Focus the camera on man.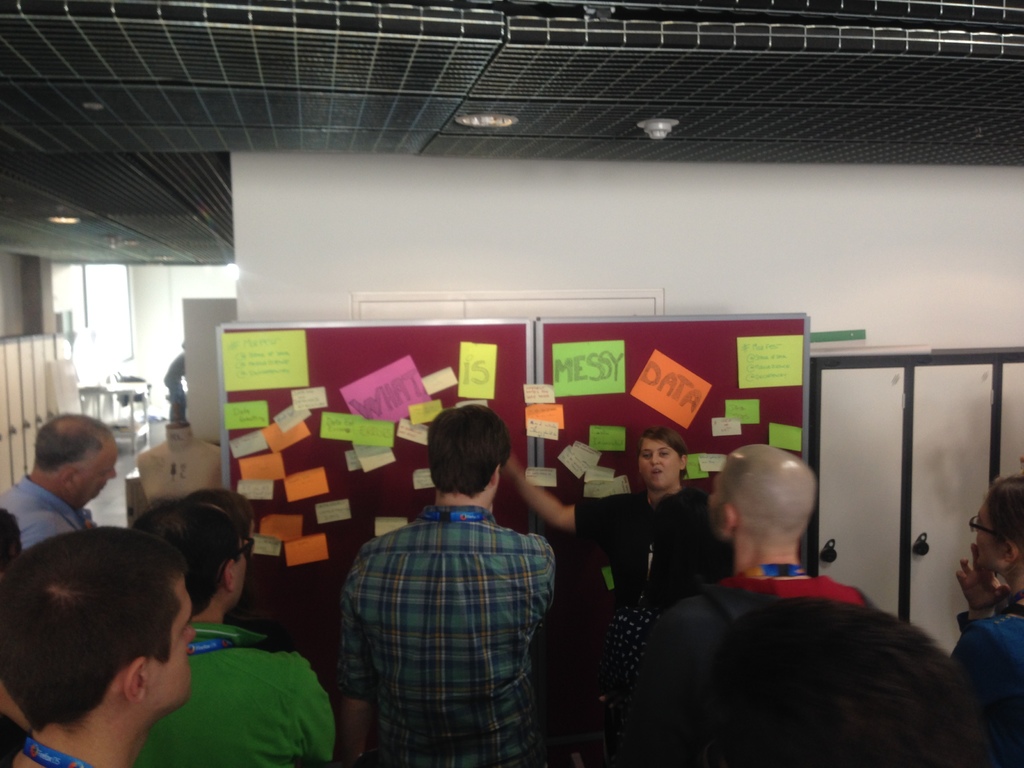
Focus region: 315/404/577/749.
